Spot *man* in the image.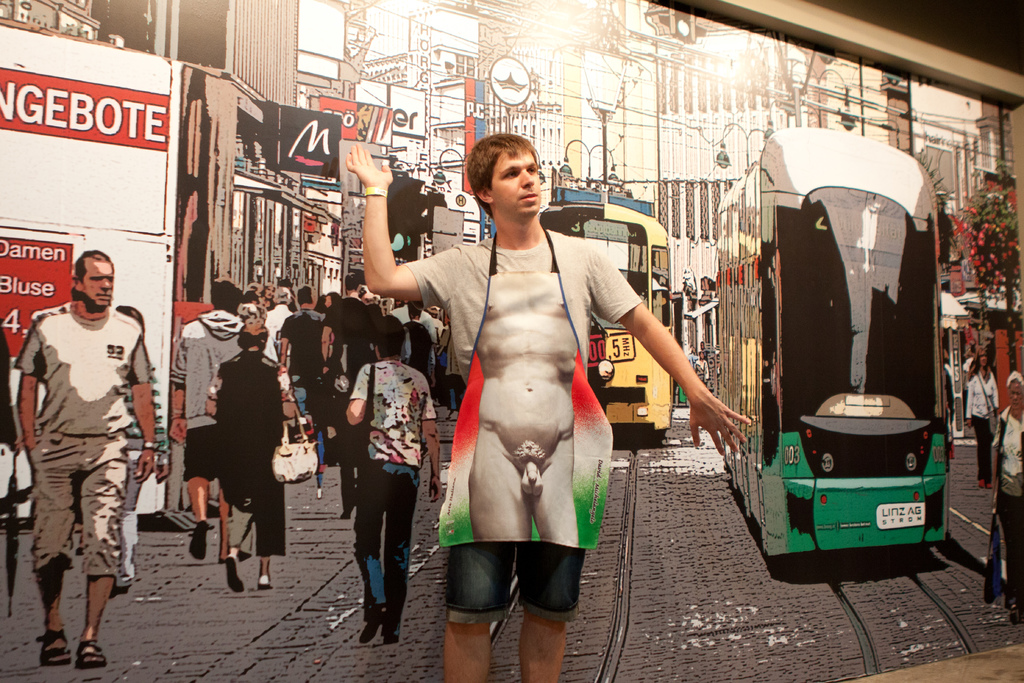
*man* found at [x1=319, y1=270, x2=383, y2=342].
